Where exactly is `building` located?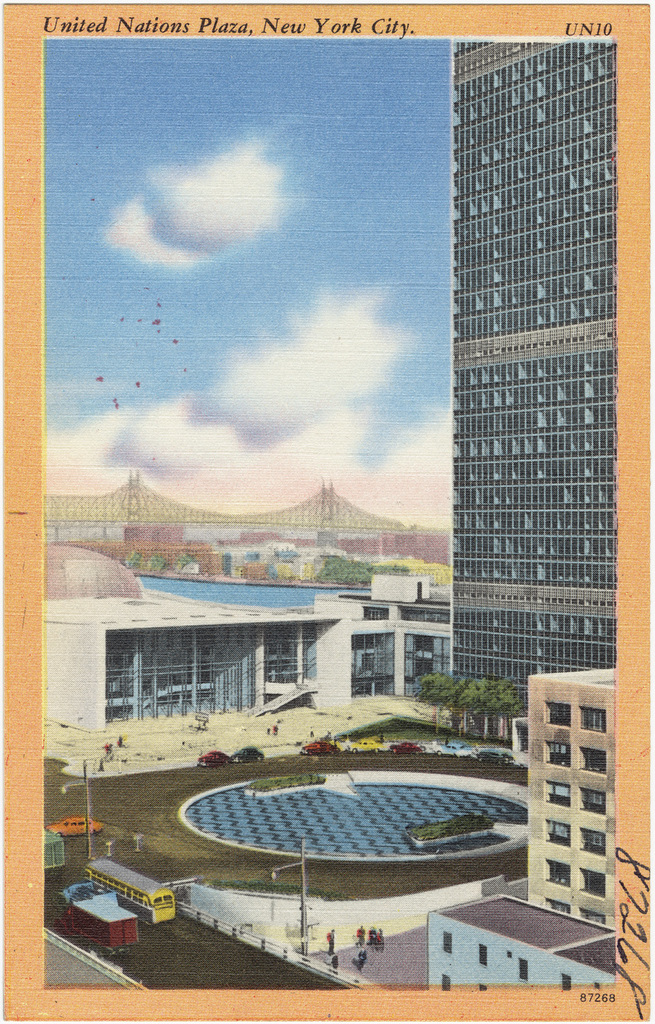
Its bounding box is (x1=426, y1=893, x2=615, y2=982).
